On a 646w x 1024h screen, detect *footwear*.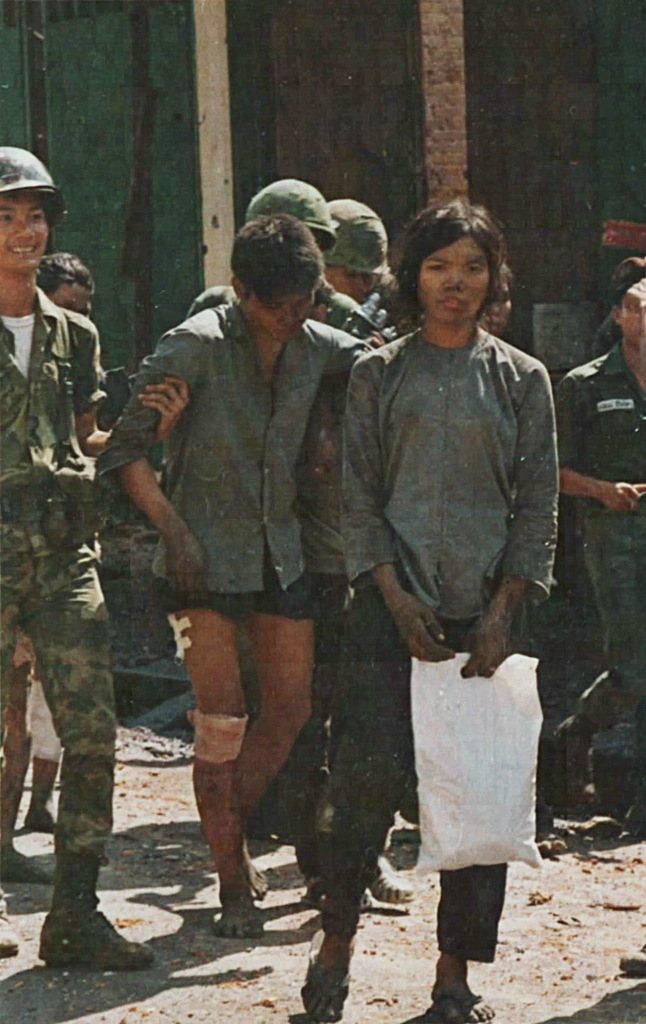
left=0, top=891, right=20, bottom=959.
